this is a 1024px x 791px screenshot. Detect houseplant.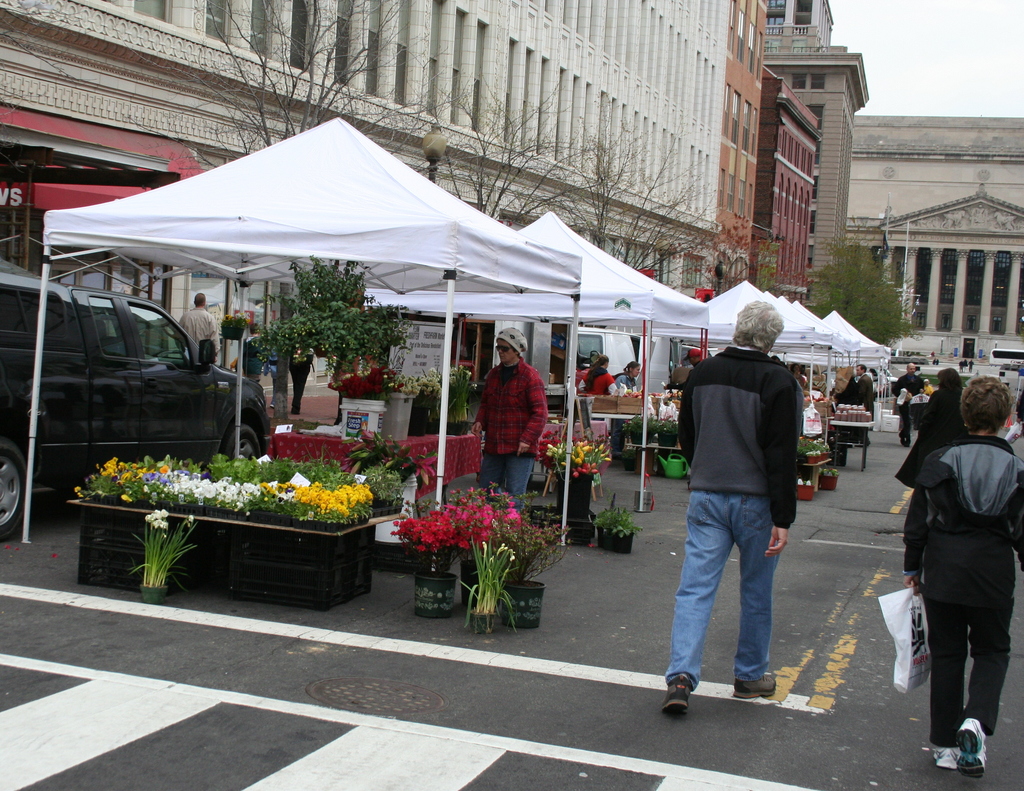
detection(797, 474, 815, 503).
